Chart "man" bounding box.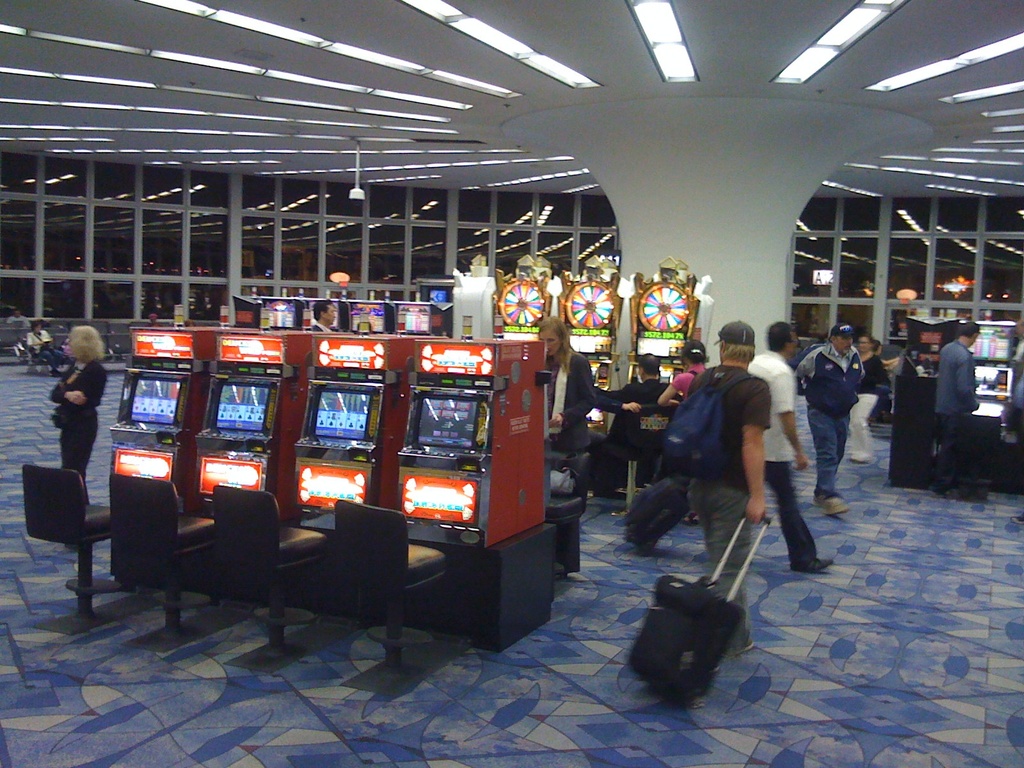
Charted: 596, 345, 670, 490.
